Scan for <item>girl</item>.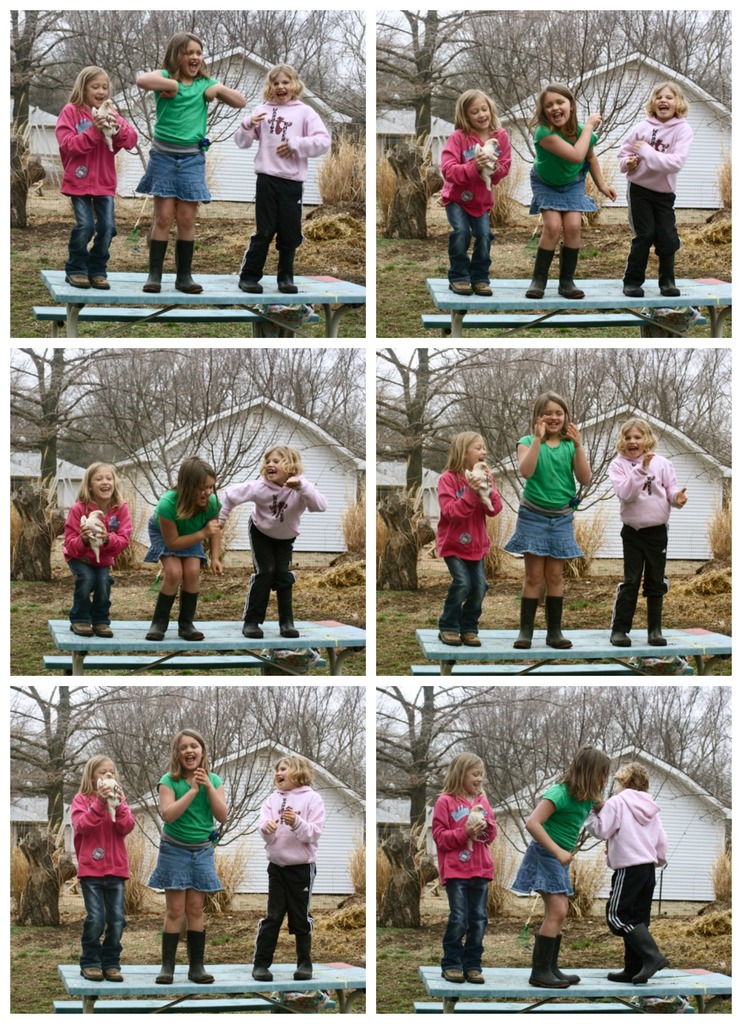
Scan result: [left=70, top=754, right=136, bottom=979].
